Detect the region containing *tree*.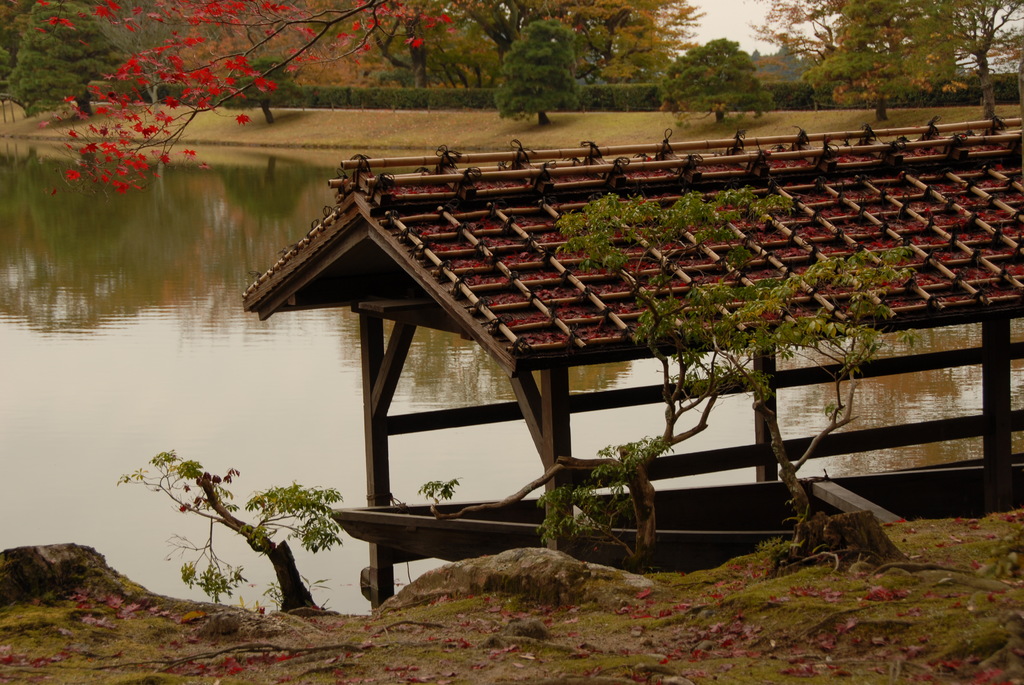
(31,0,706,200).
